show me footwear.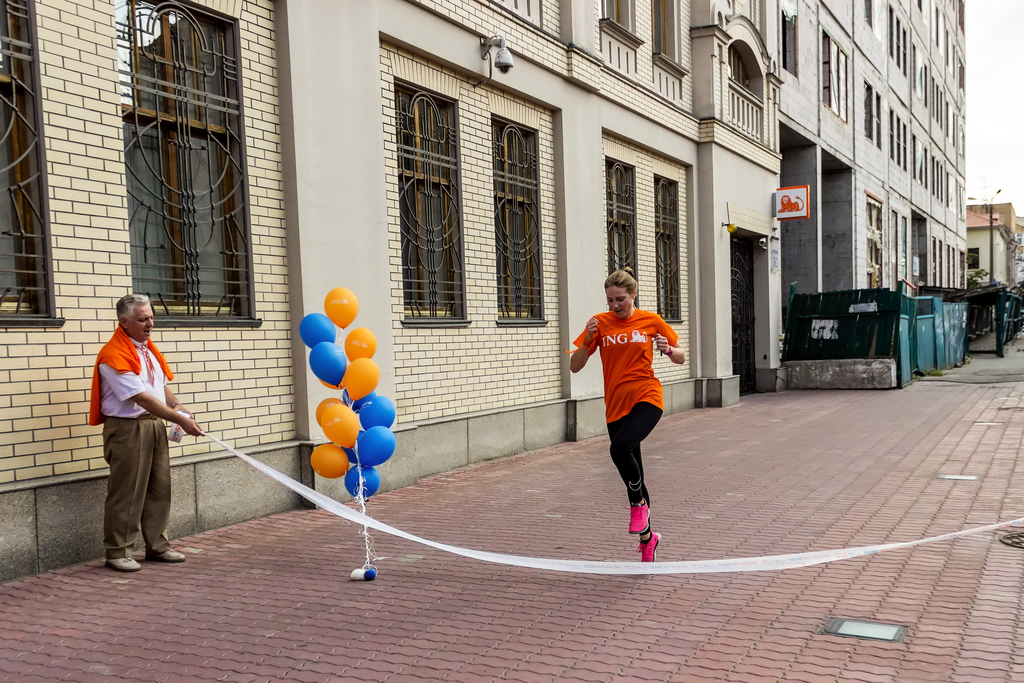
footwear is here: (left=631, top=526, right=665, bottom=572).
